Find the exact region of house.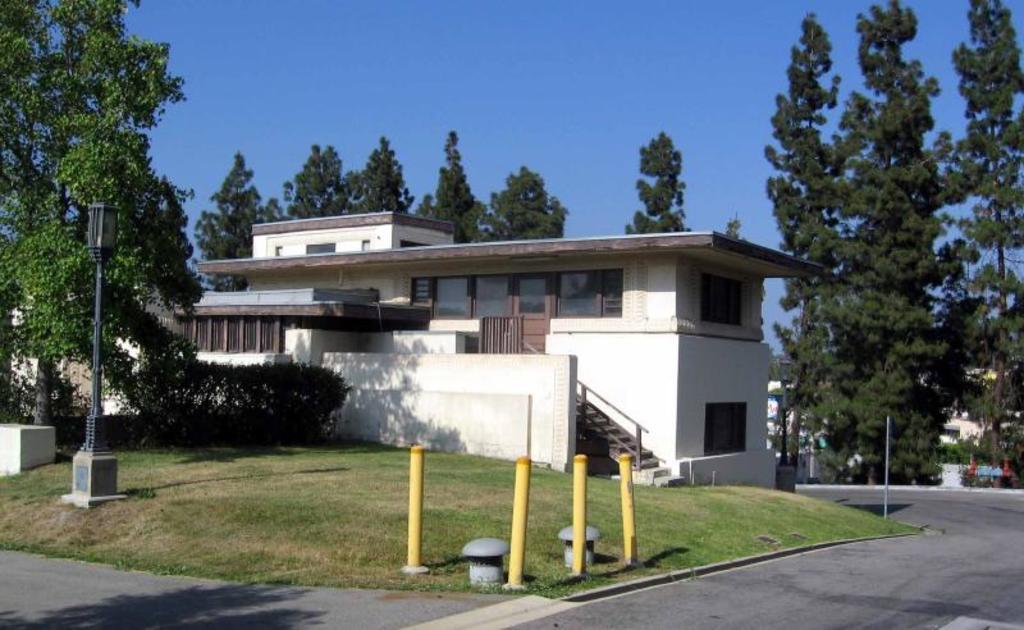
Exact region: [154,188,827,489].
